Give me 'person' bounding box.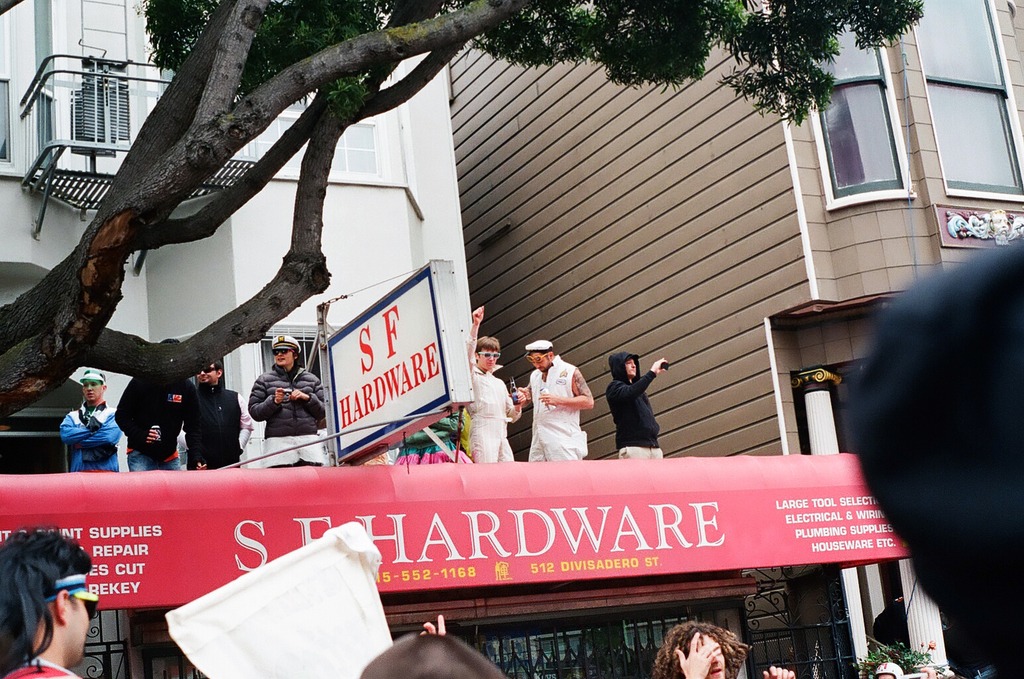
l=357, t=615, r=515, b=678.
